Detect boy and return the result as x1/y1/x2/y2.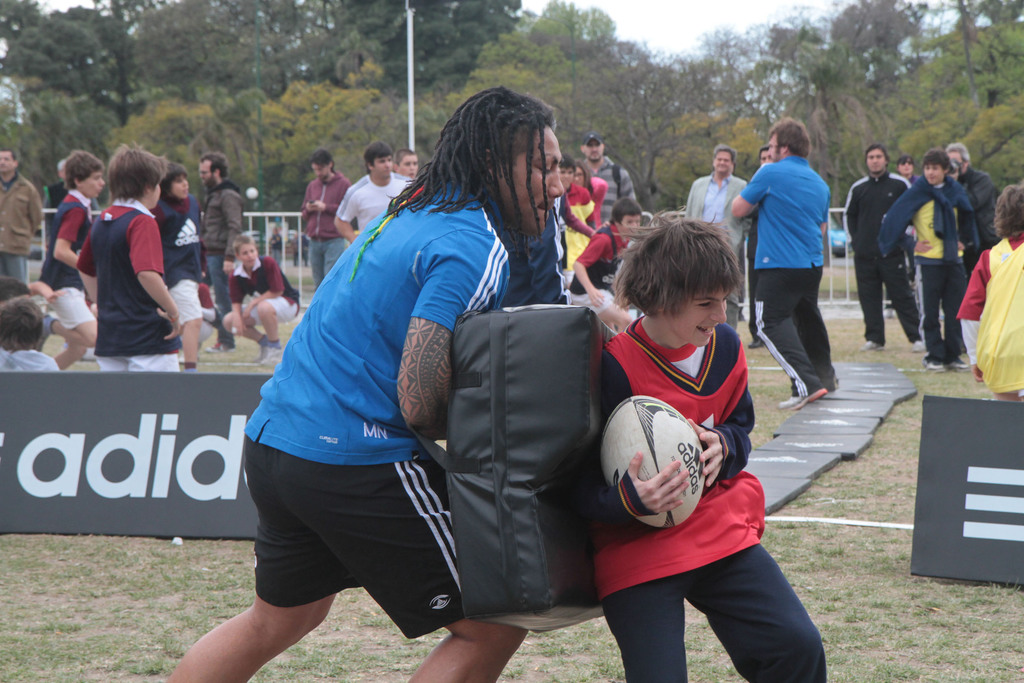
956/185/1023/400.
